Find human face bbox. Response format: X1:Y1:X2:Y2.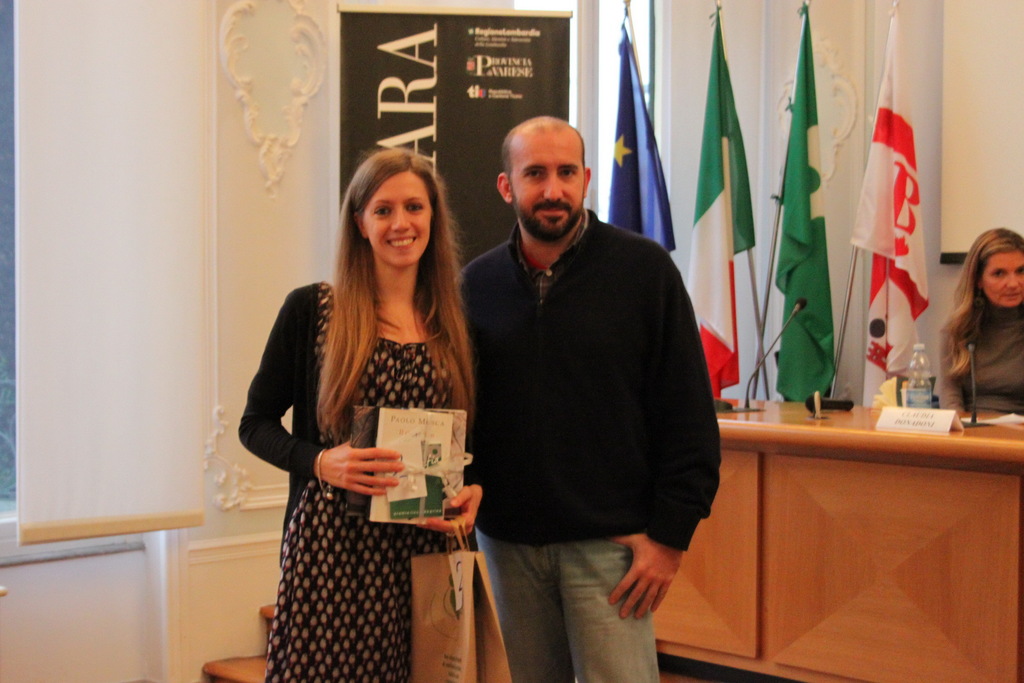
982:253:1023:304.
